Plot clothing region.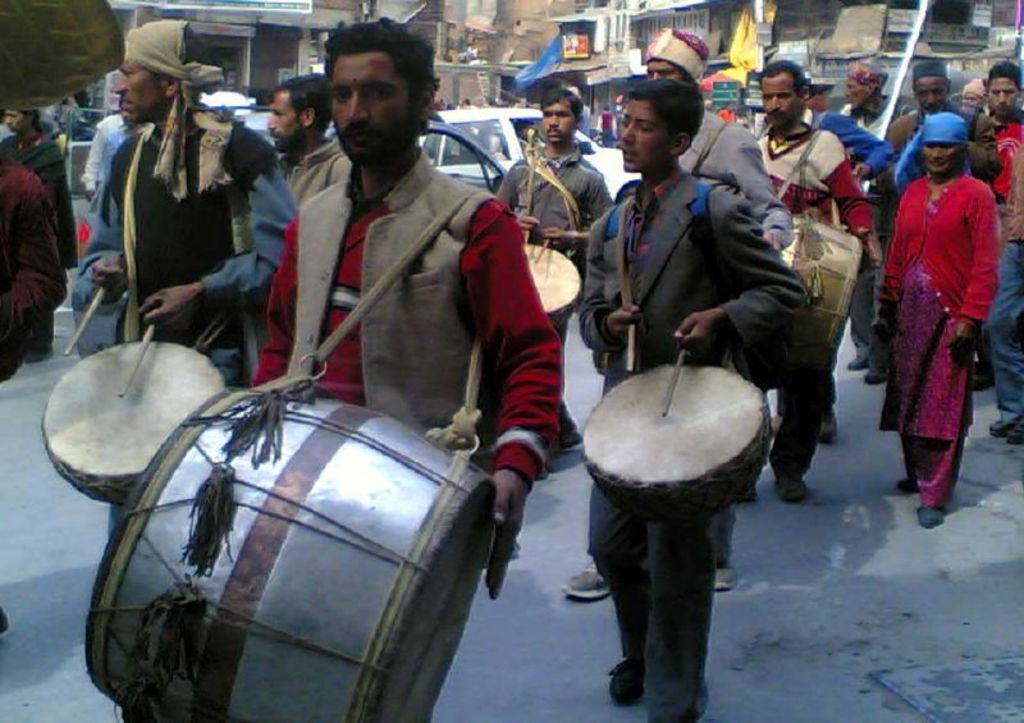
Plotted at (x1=0, y1=132, x2=78, y2=270).
